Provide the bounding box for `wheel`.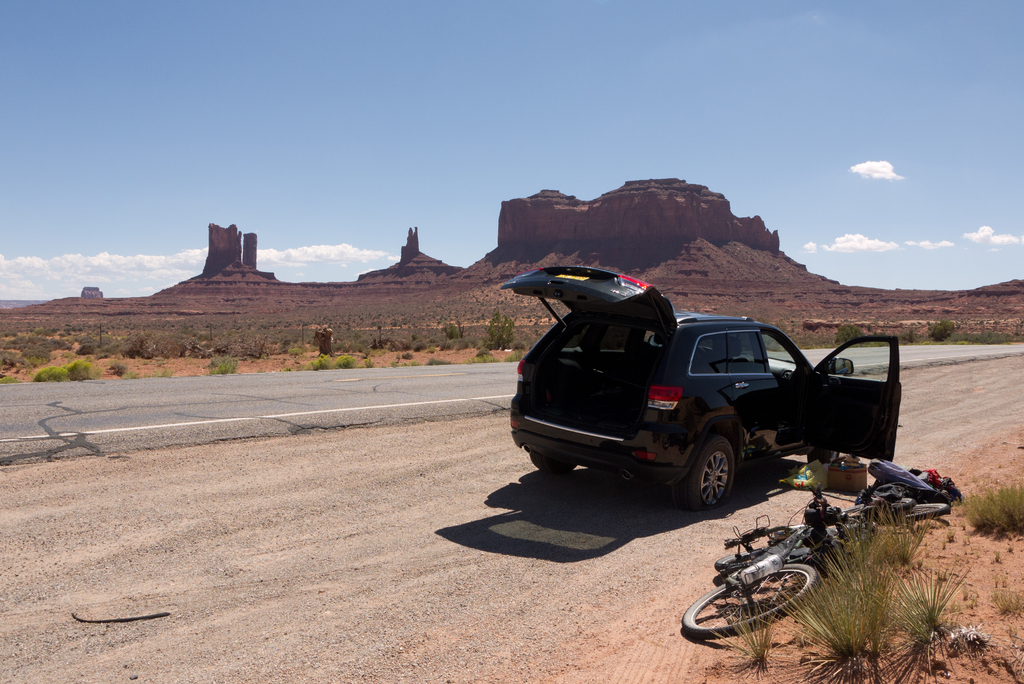
684:562:816:641.
